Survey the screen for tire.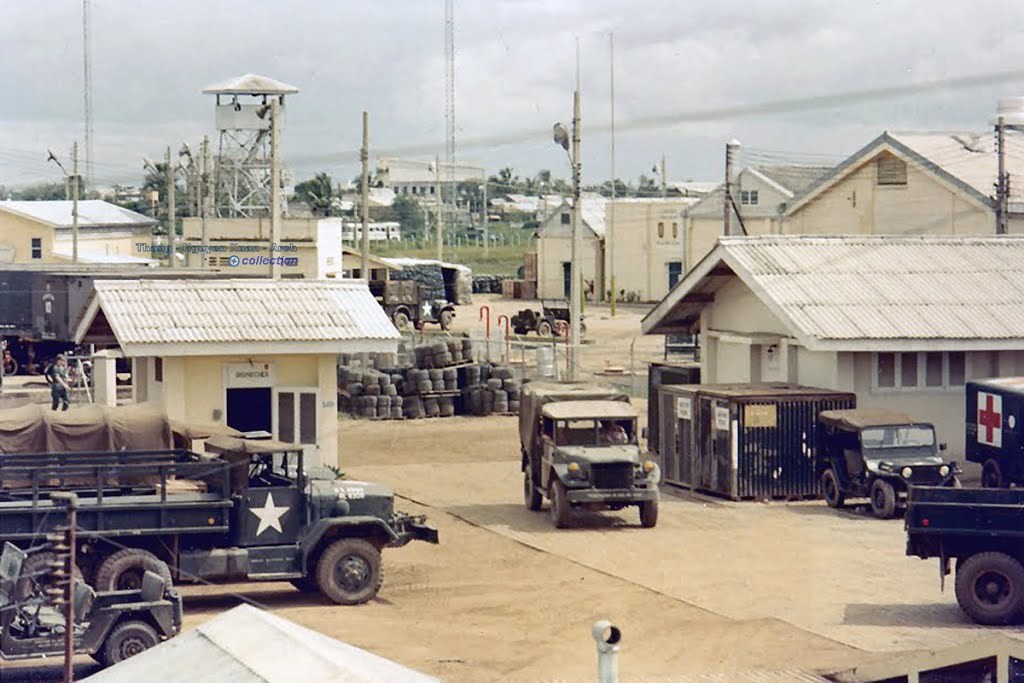
Survey found: select_region(86, 647, 98, 669).
